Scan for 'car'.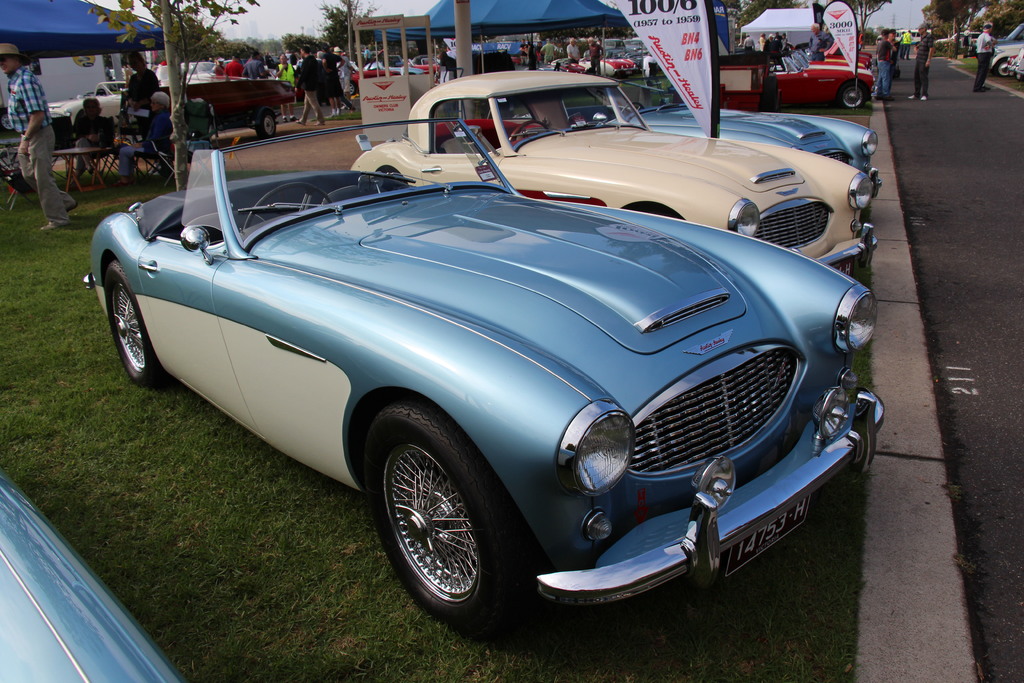
Scan result: l=991, t=21, r=1023, b=76.
